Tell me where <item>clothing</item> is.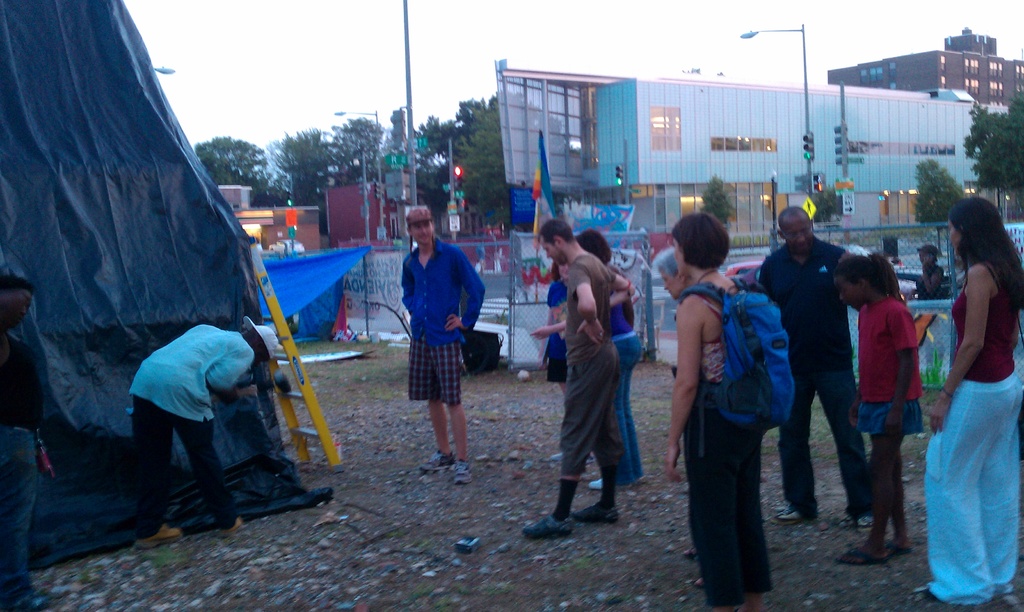
<item>clothing</item> is at x1=683, y1=297, x2=763, y2=606.
